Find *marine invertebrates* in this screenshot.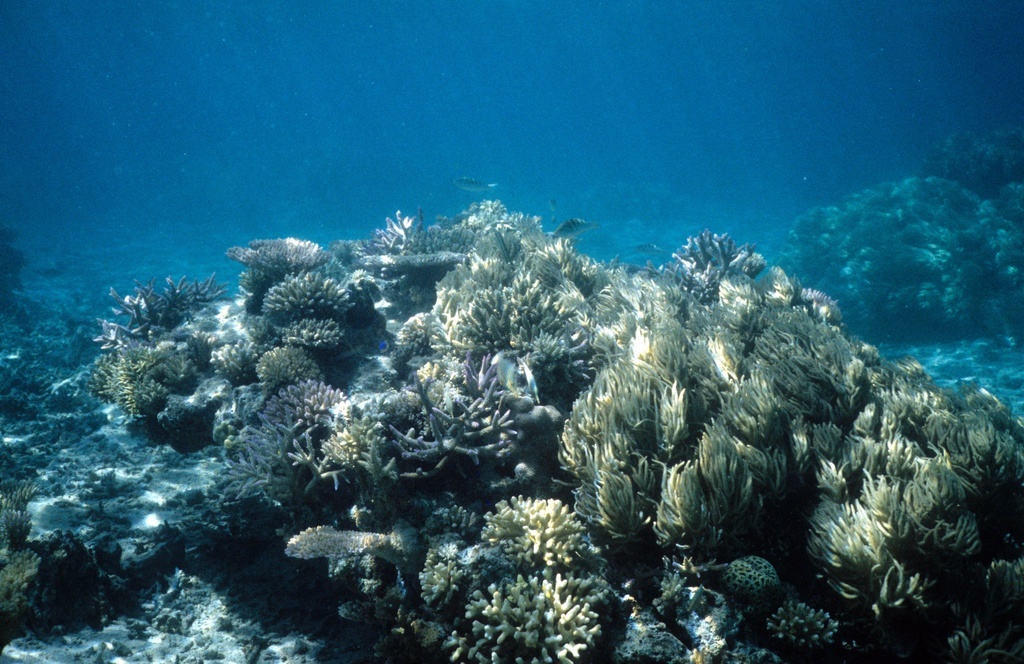
The bounding box for *marine invertebrates* is 760 168 1023 343.
